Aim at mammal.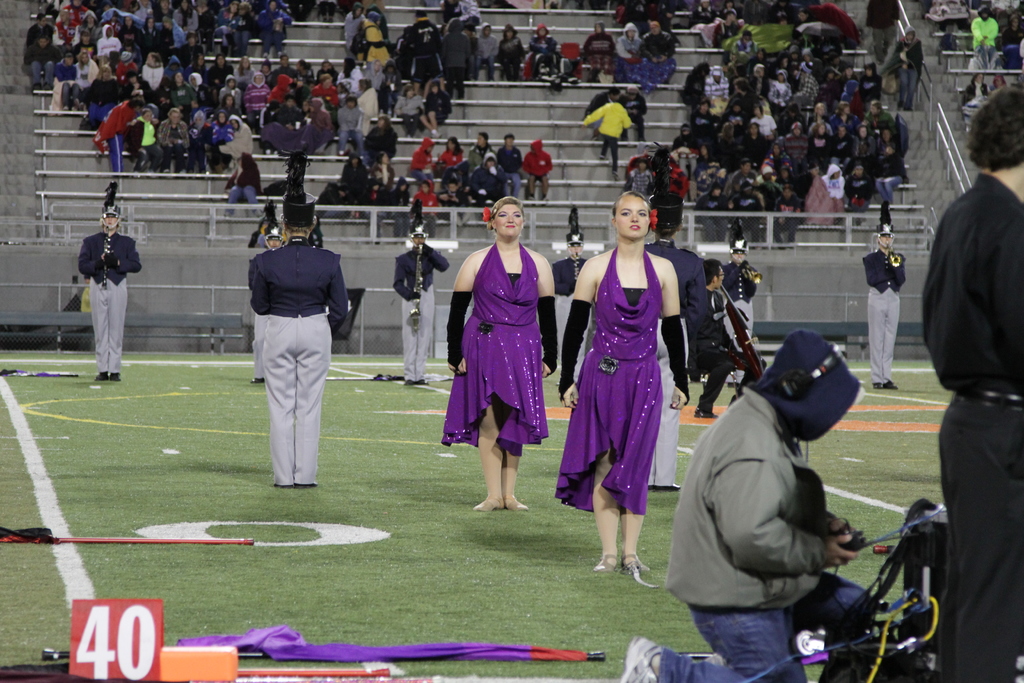
Aimed at [25,10,55,44].
